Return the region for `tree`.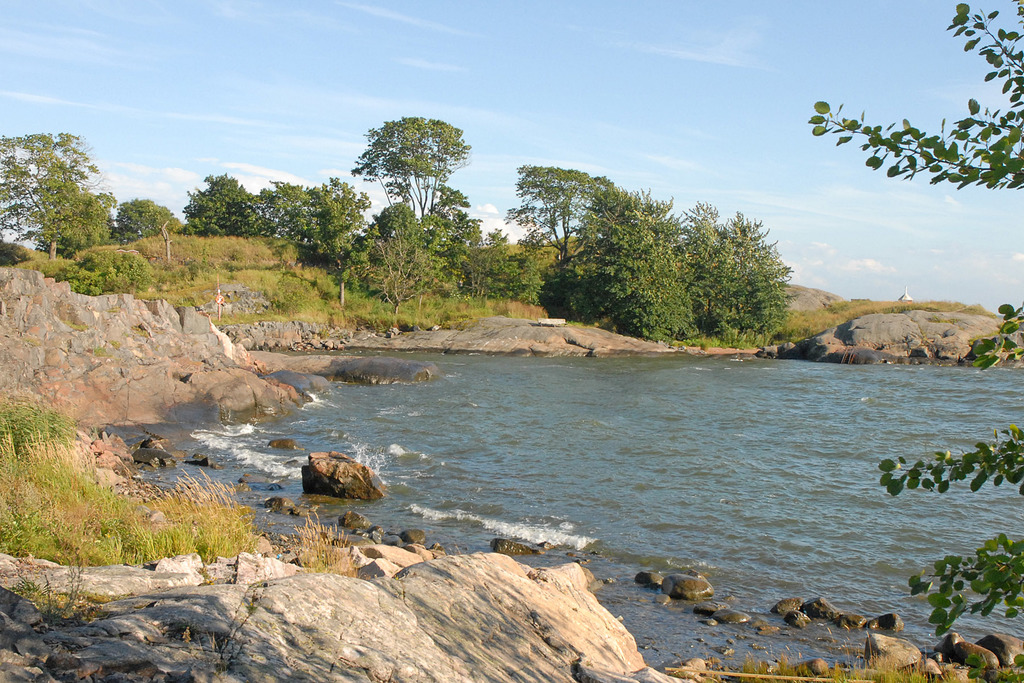
bbox=[481, 226, 511, 263].
